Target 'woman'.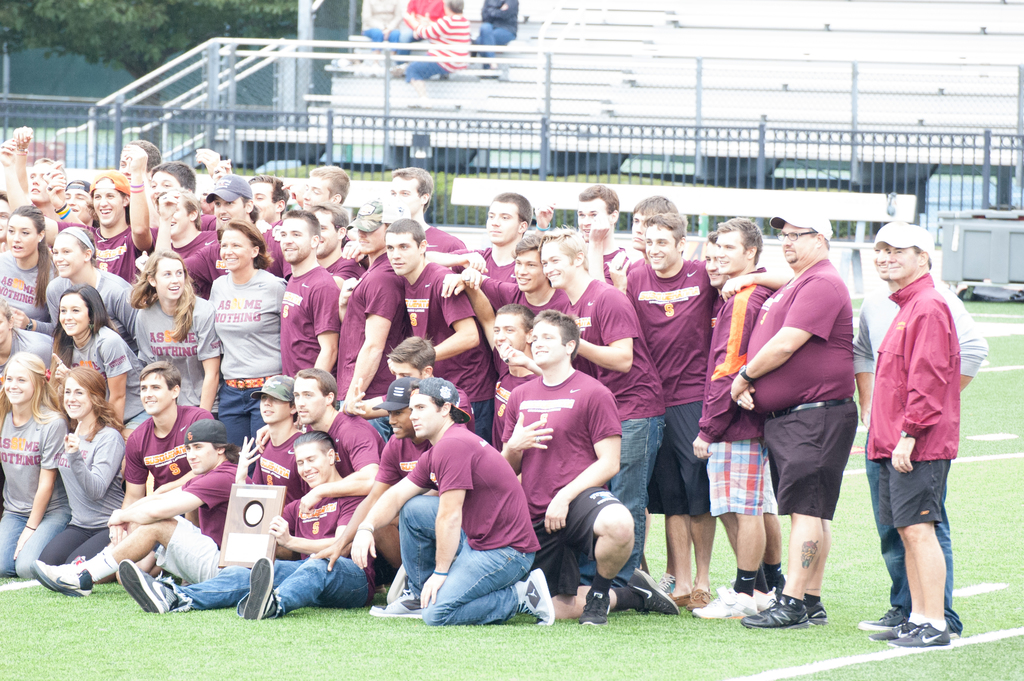
Target region: bbox=[143, 208, 215, 255].
